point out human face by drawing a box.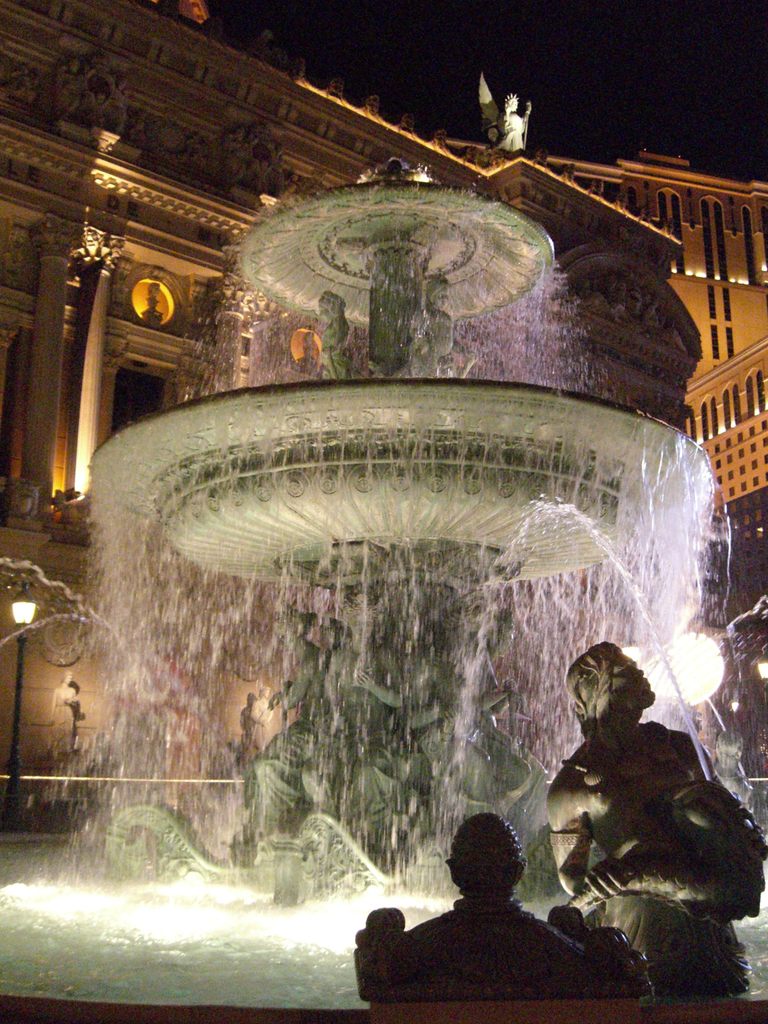
612 648 654 706.
